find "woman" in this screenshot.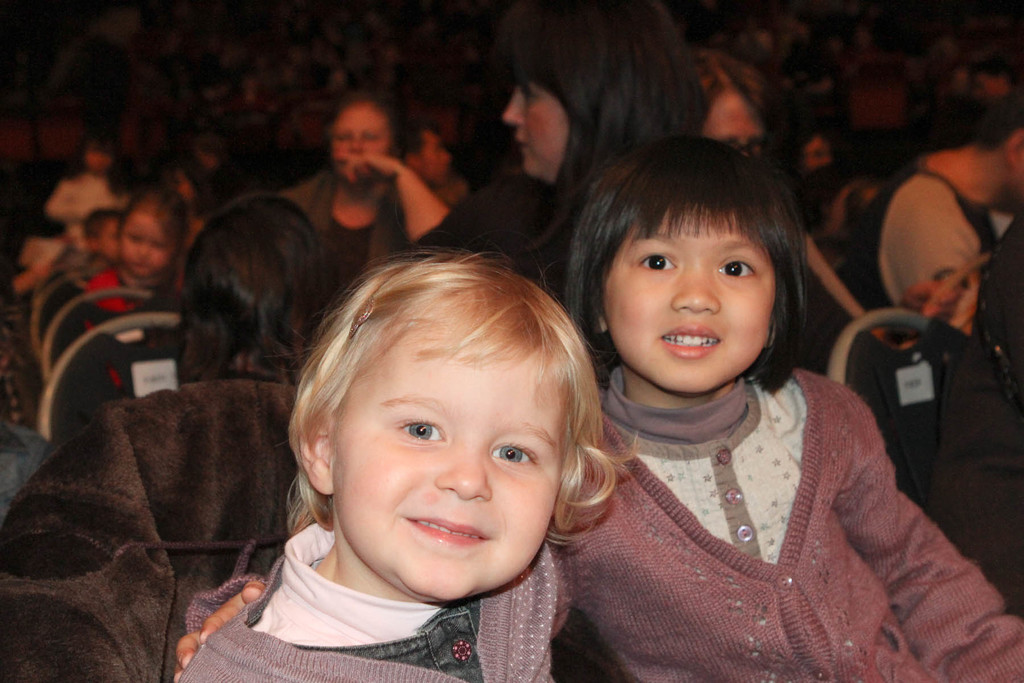
The bounding box for "woman" is rect(691, 38, 964, 384).
